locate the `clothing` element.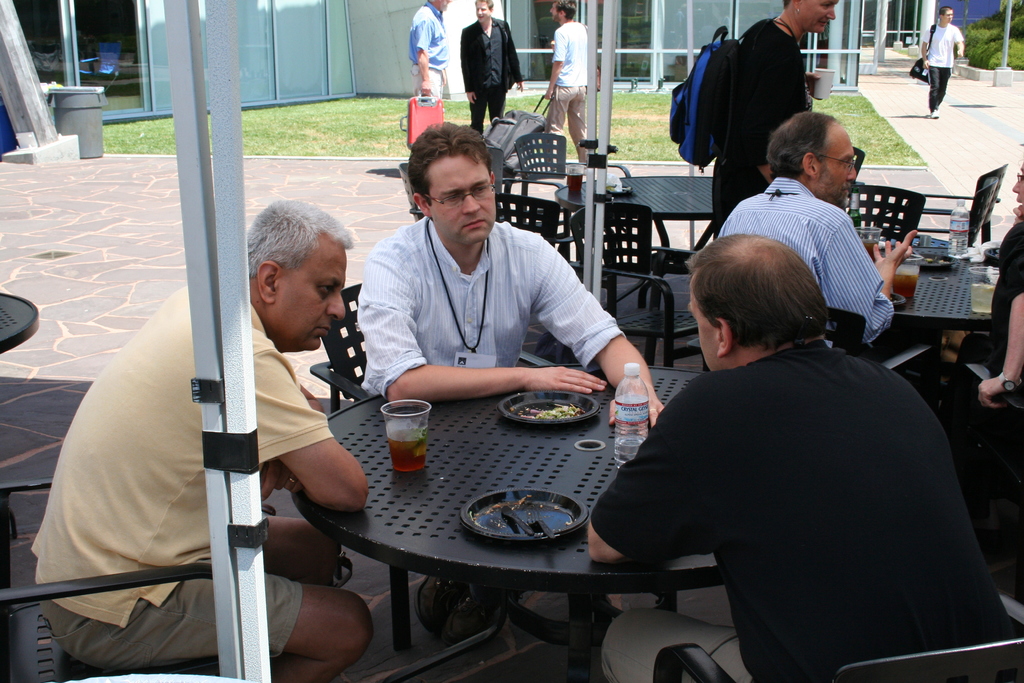
Element bbox: {"left": 19, "top": 271, "right": 313, "bottom": 682}.
